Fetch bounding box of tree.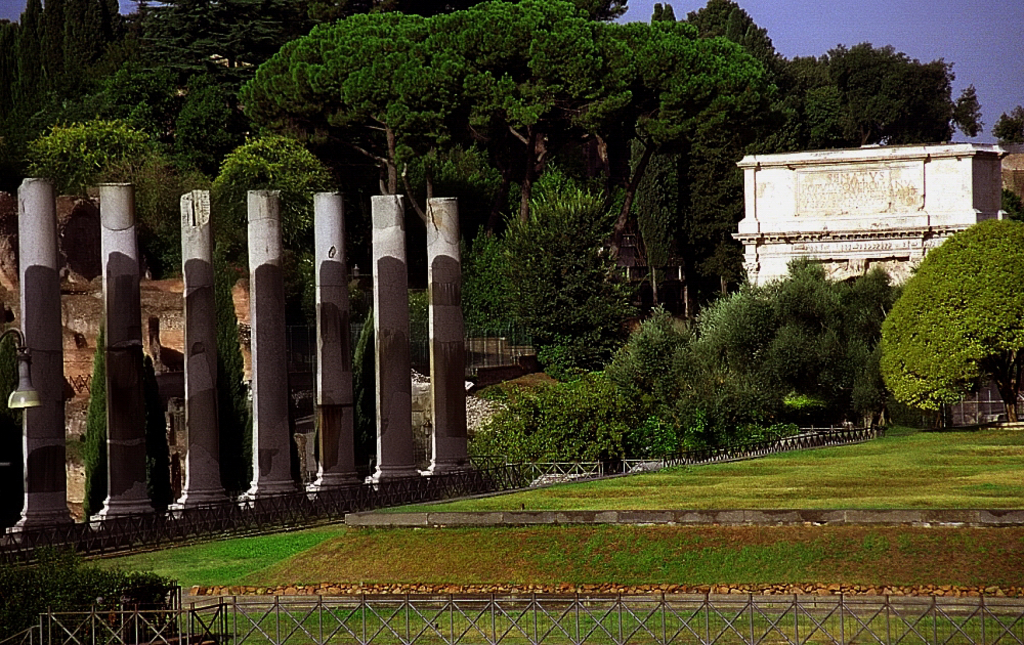
Bbox: 874/207/1016/425.
